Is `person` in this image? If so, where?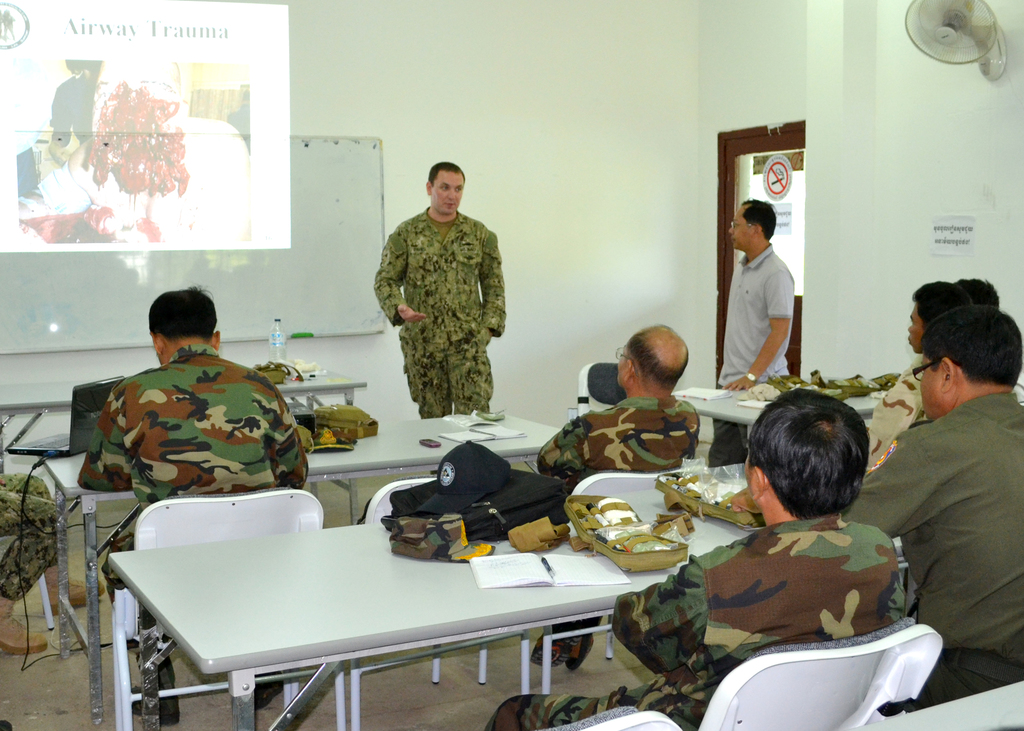
Yes, at {"left": 529, "top": 317, "right": 701, "bottom": 679}.
